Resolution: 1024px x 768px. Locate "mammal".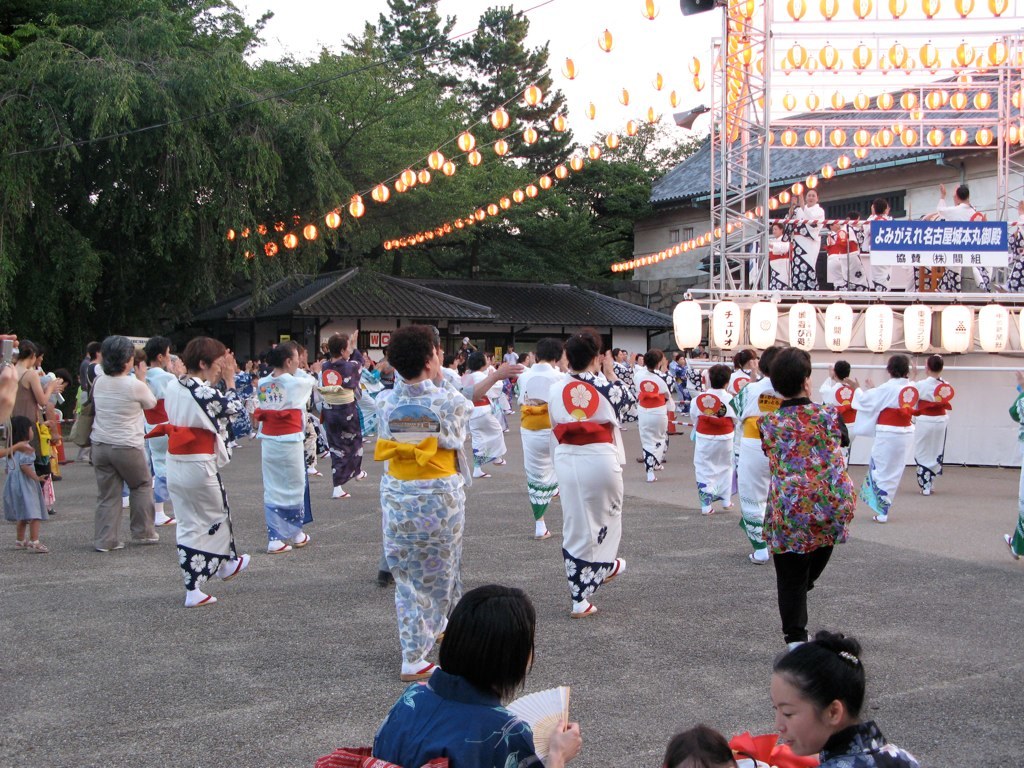
left=907, top=354, right=955, bottom=497.
